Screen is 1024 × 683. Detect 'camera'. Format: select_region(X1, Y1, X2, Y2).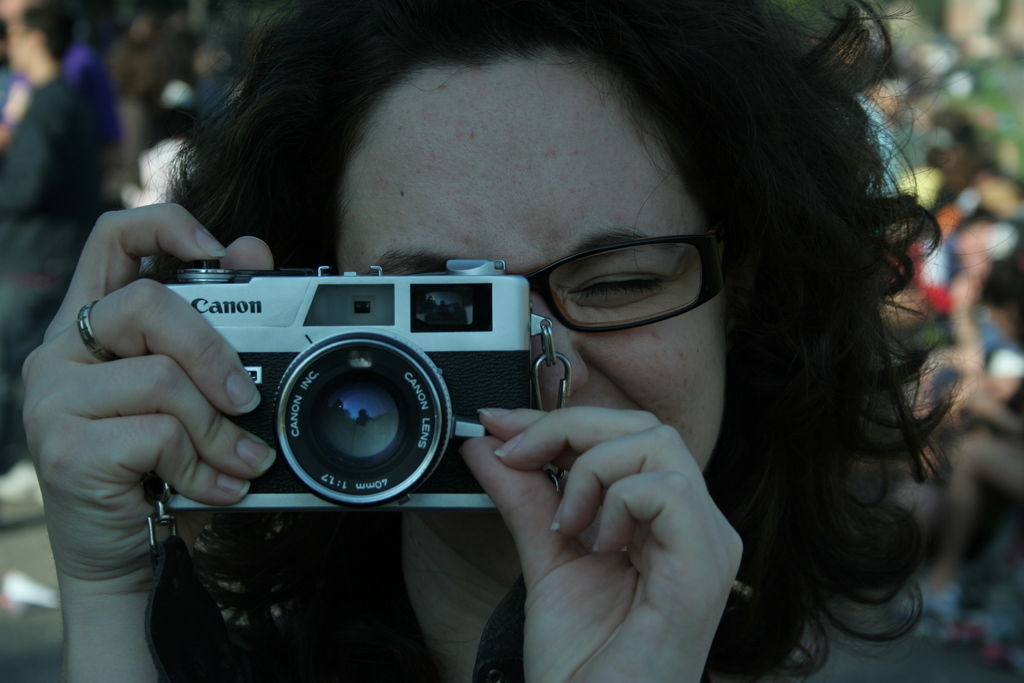
select_region(100, 231, 596, 513).
